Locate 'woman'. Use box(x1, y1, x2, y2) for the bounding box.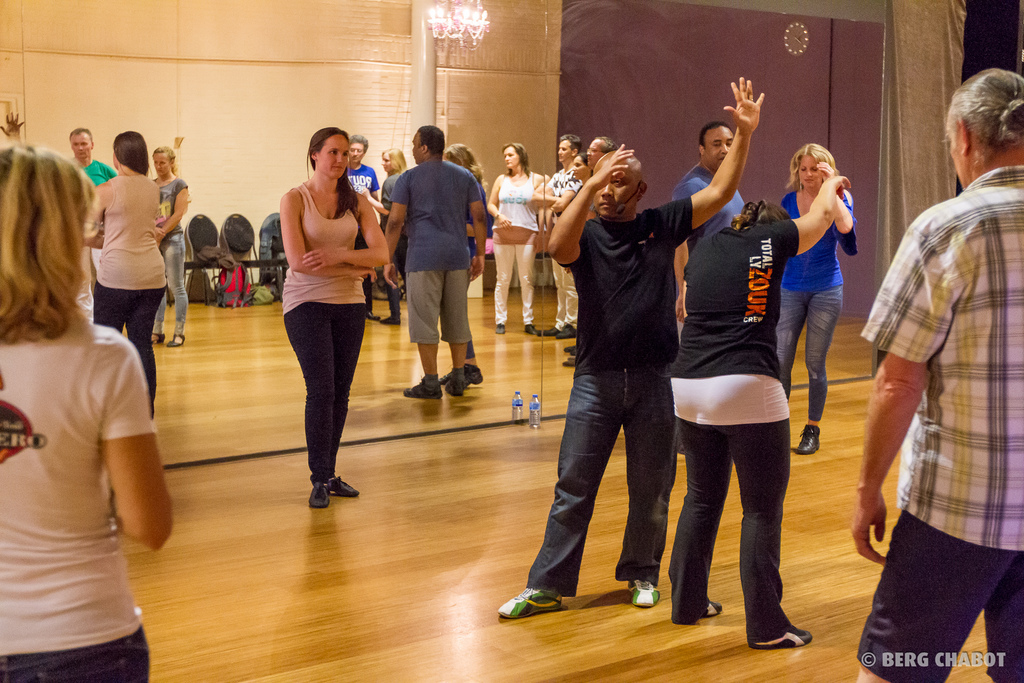
box(484, 145, 547, 336).
